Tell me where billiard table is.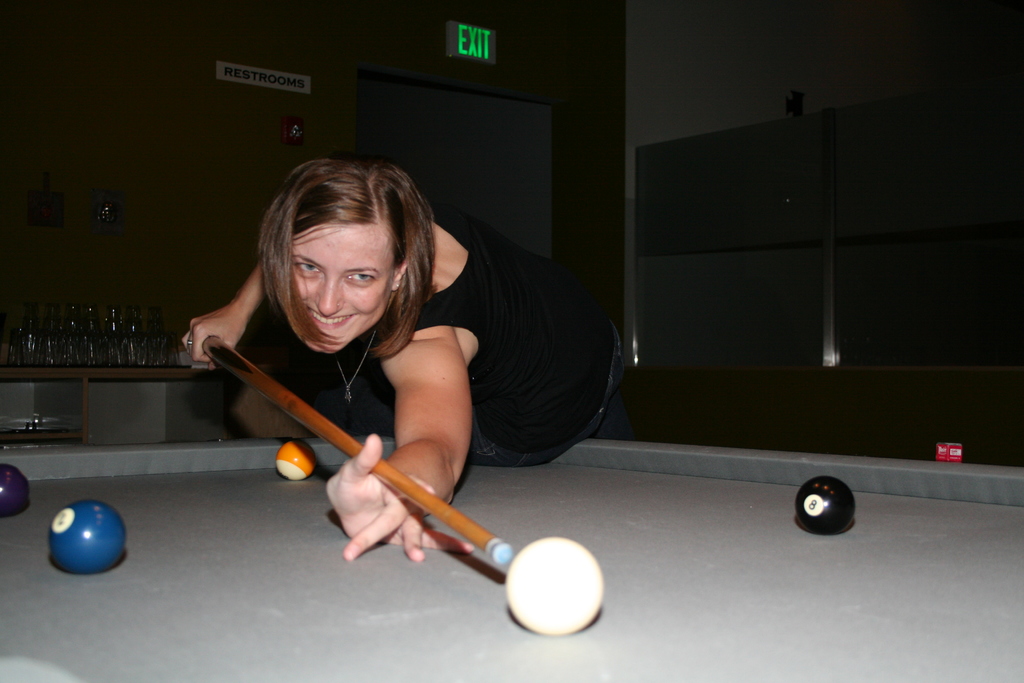
billiard table is at [0, 439, 1023, 682].
